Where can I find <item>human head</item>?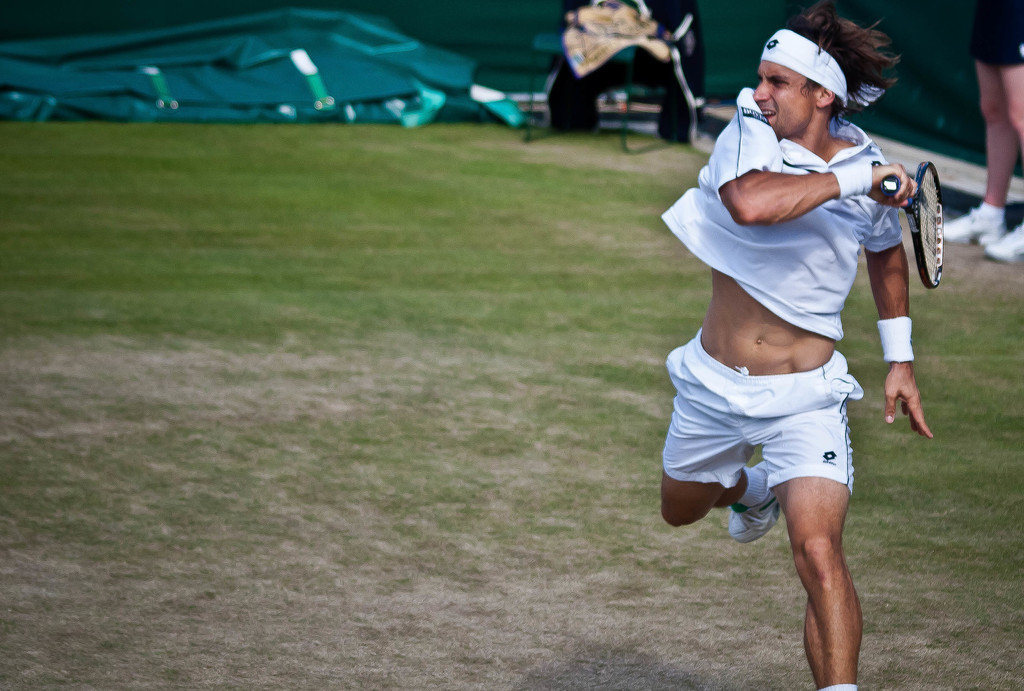
You can find it at rect(759, 15, 886, 131).
